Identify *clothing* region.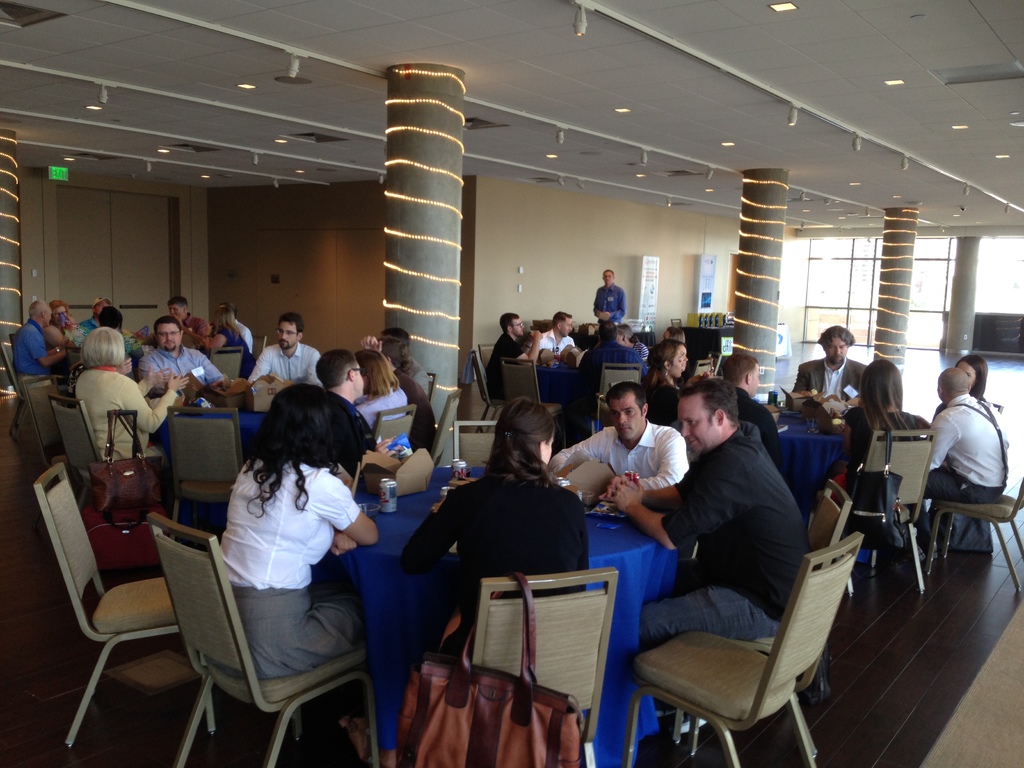
Region: detection(595, 284, 629, 331).
